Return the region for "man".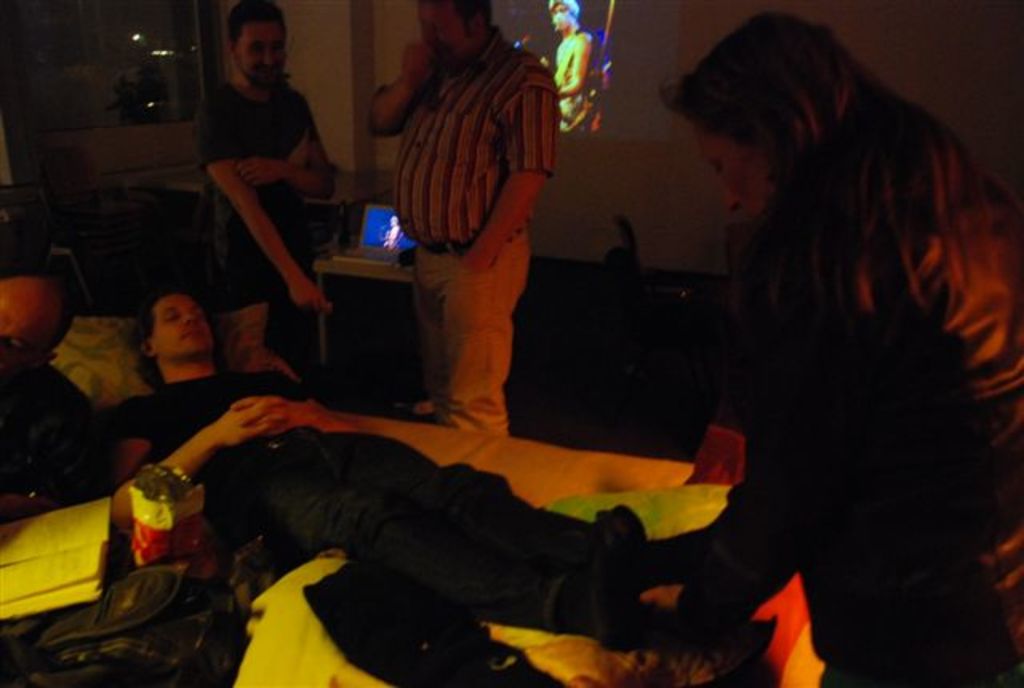
[left=0, top=282, right=123, bottom=490].
